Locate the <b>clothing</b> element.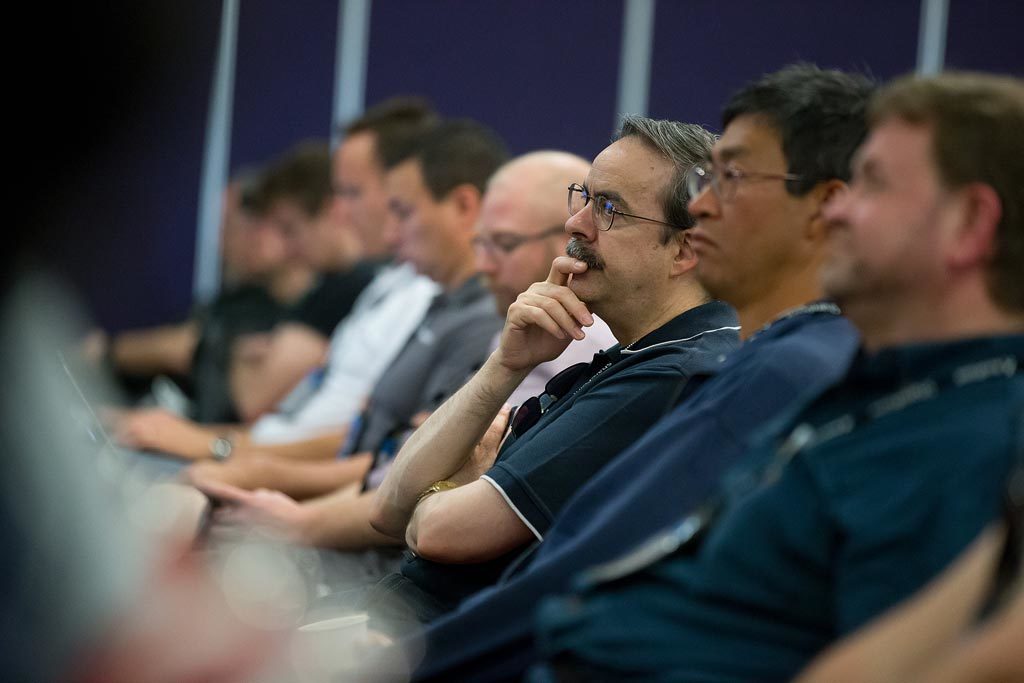
Element bbox: <region>404, 326, 1023, 674</region>.
